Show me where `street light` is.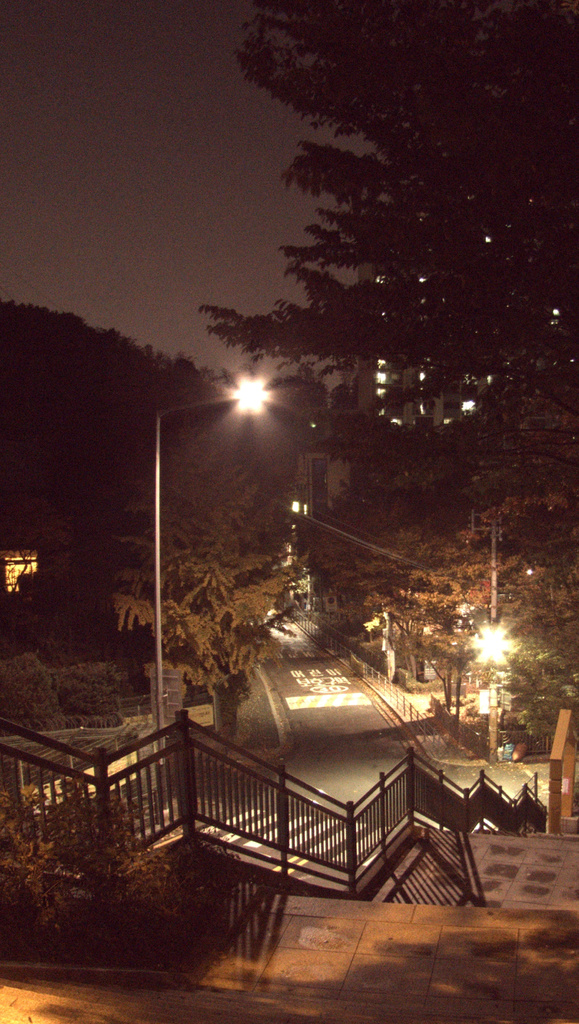
`street light` is at (left=159, top=387, right=260, bottom=719).
